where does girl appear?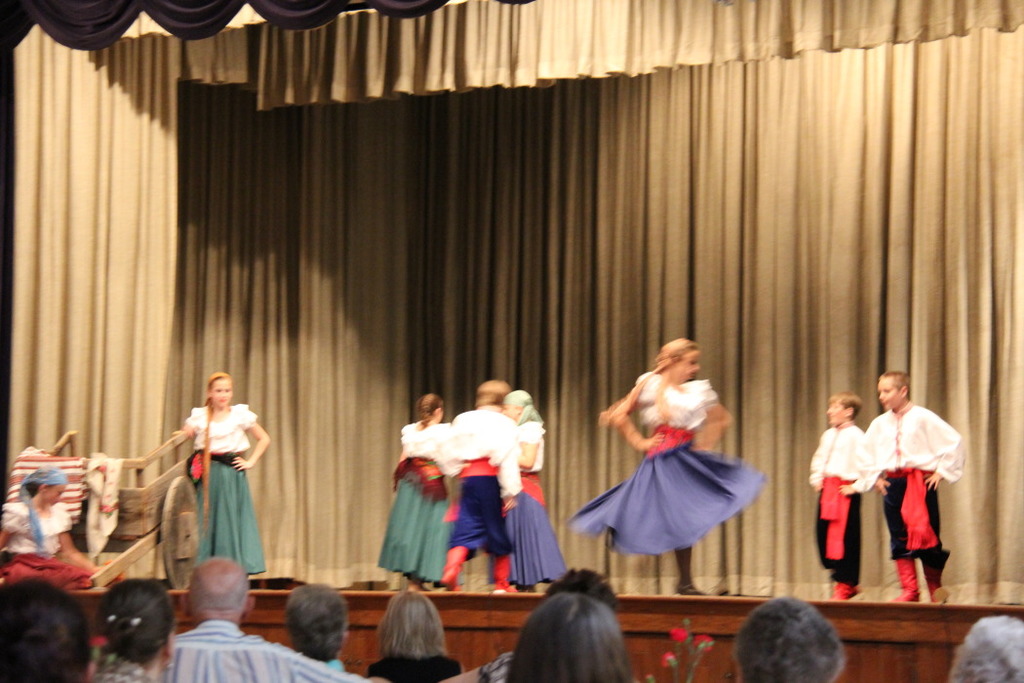
Appears at 508/390/565/589.
